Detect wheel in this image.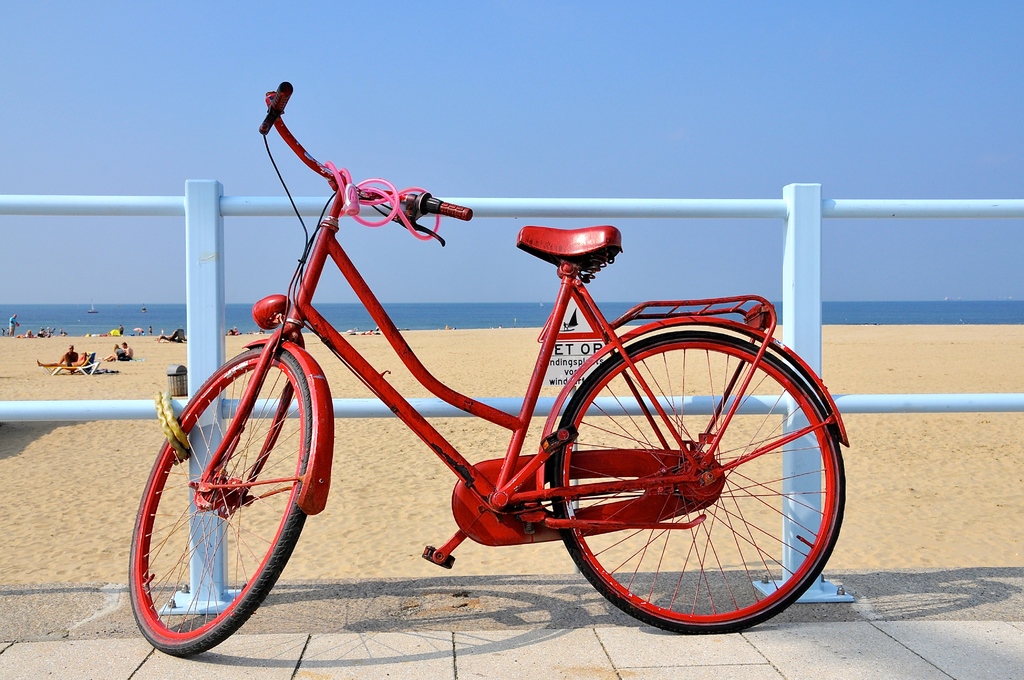
Detection: x1=128 y1=344 x2=314 y2=658.
